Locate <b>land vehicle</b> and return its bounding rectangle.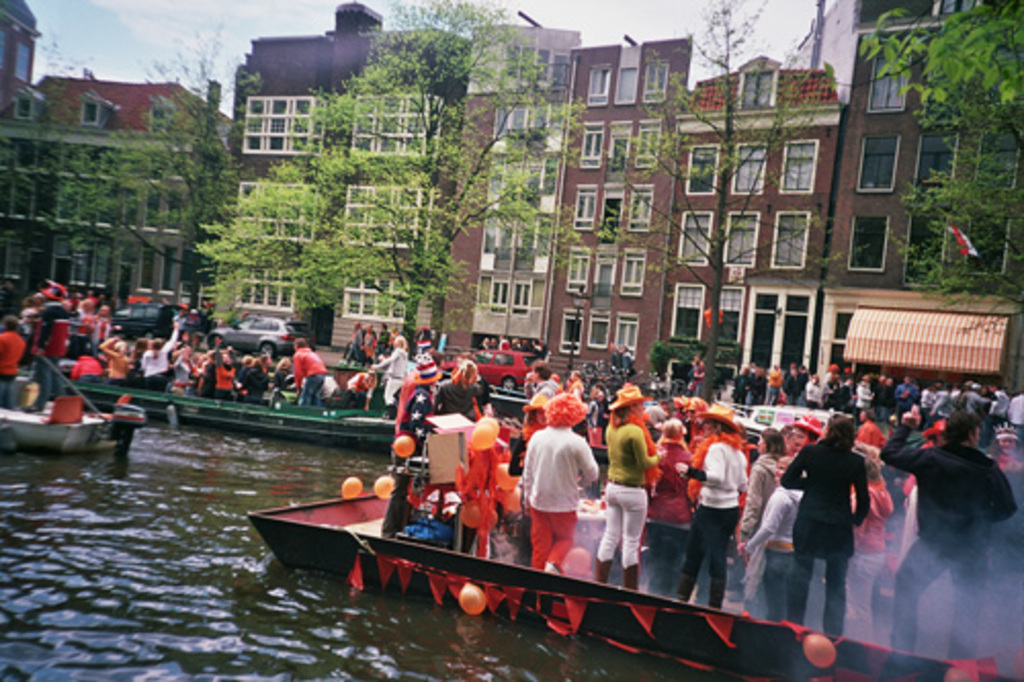
rect(438, 346, 535, 391).
